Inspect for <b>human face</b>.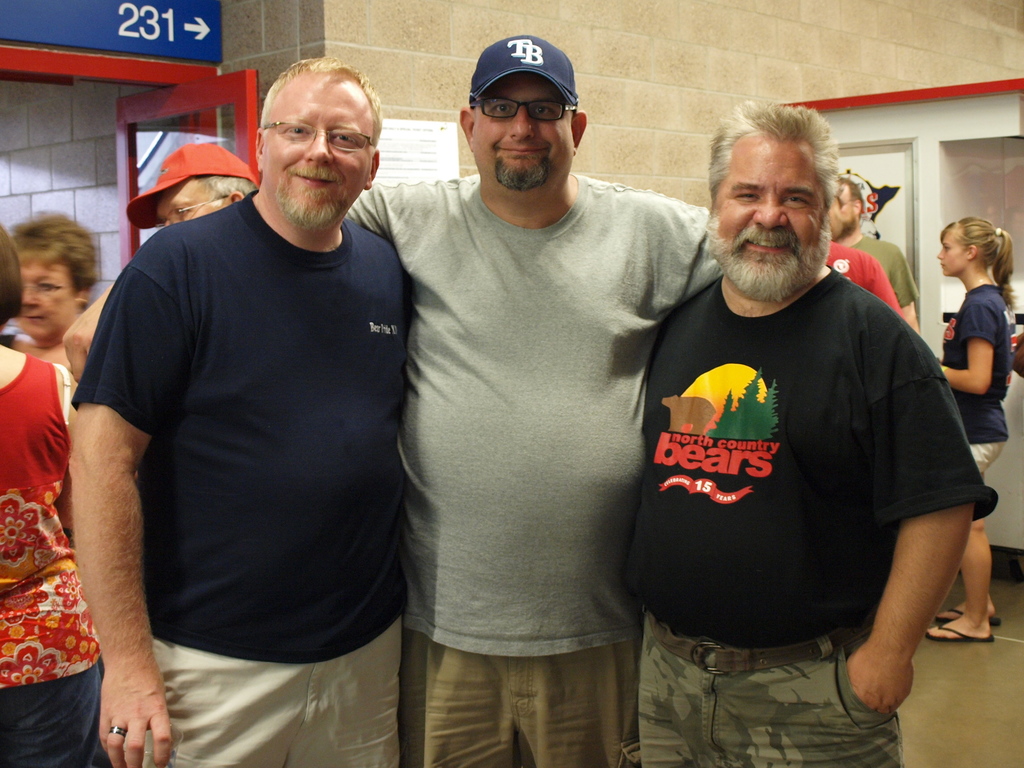
Inspection: (154,182,222,226).
